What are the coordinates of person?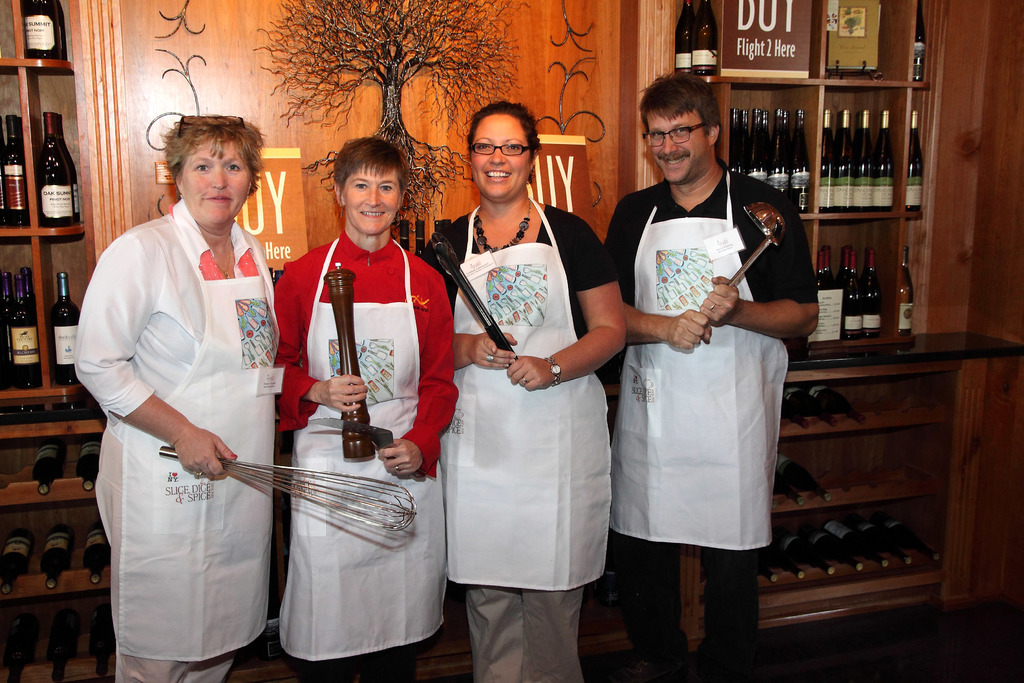
[x1=426, y1=104, x2=629, y2=682].
